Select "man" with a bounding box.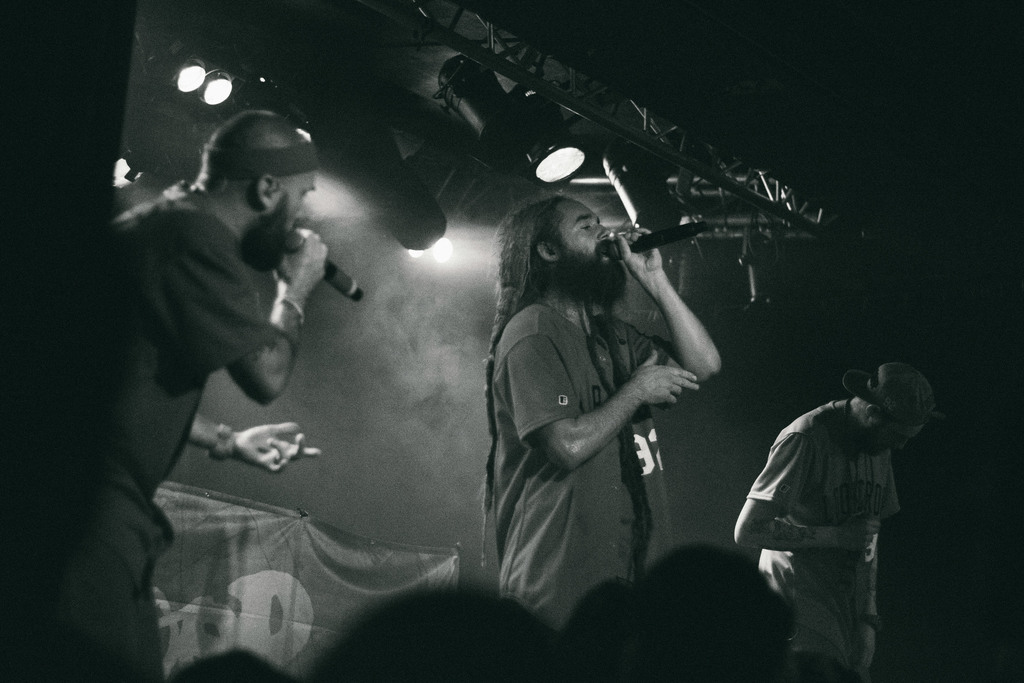
{"left": 4, "top": 111, "right": 332, "bottom": 682}.
